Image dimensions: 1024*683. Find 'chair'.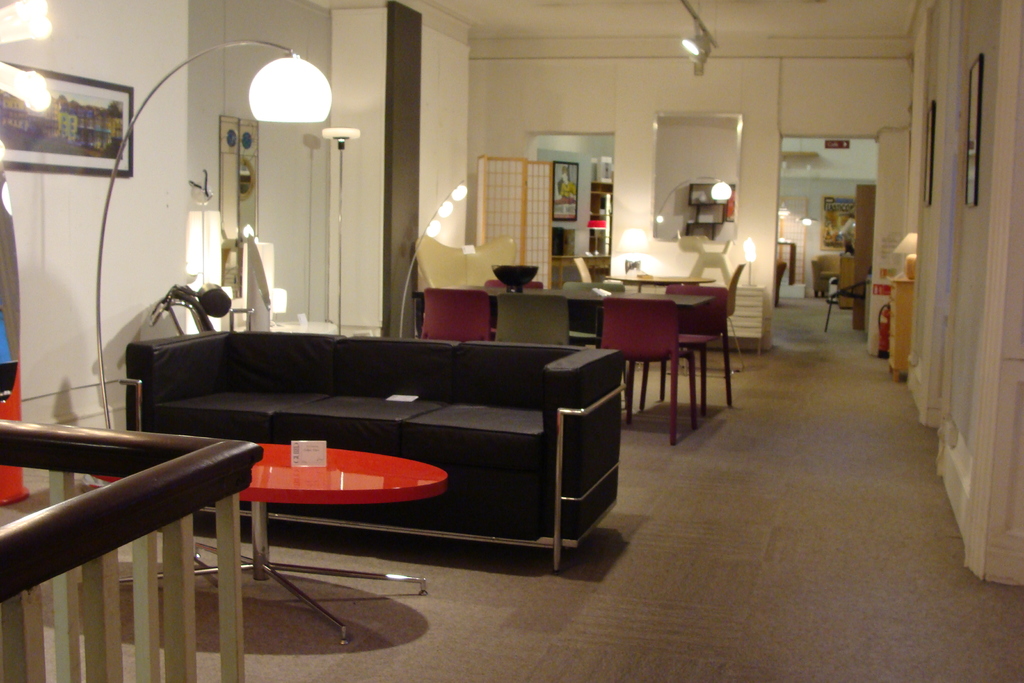
[595, 293, 700, 445].
